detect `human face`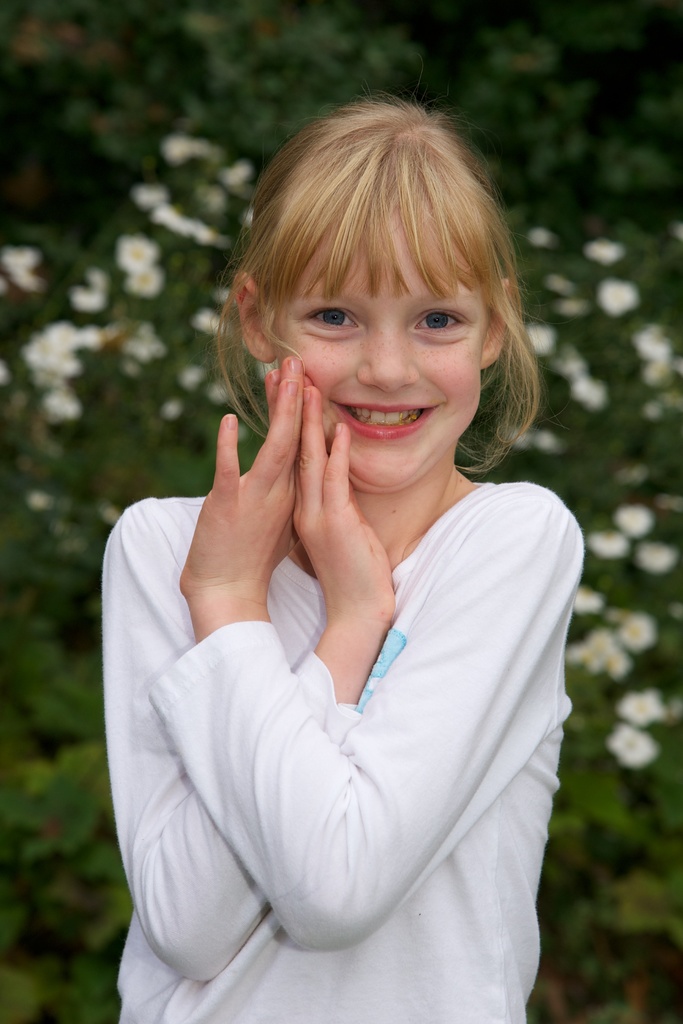
[277, 214, 483, 495]
